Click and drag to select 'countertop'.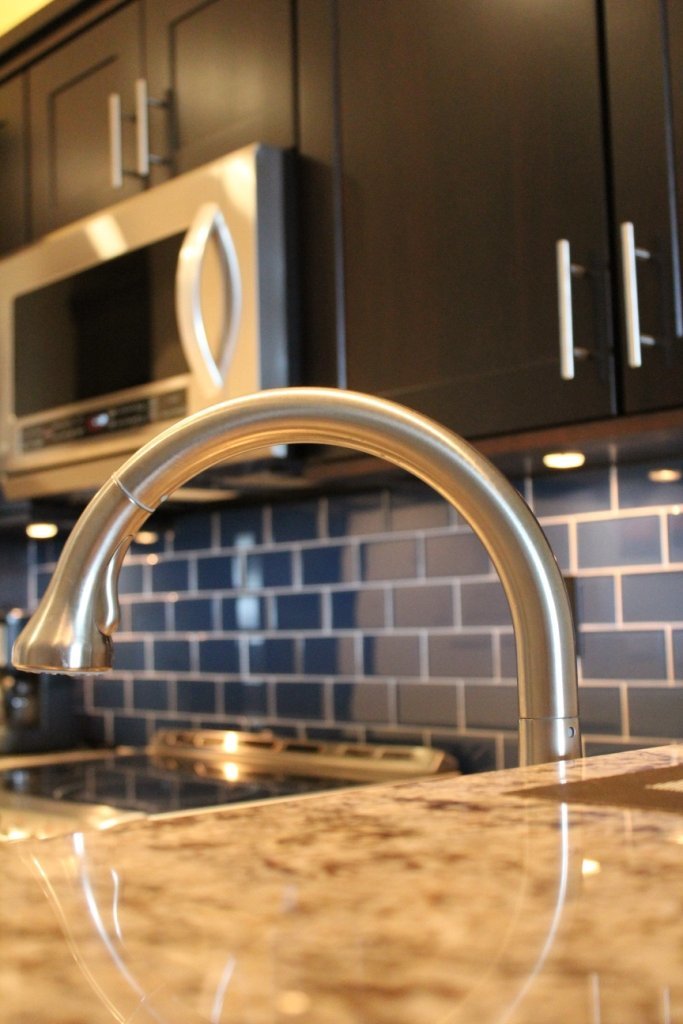
Selection: [0,734,682,1023].
